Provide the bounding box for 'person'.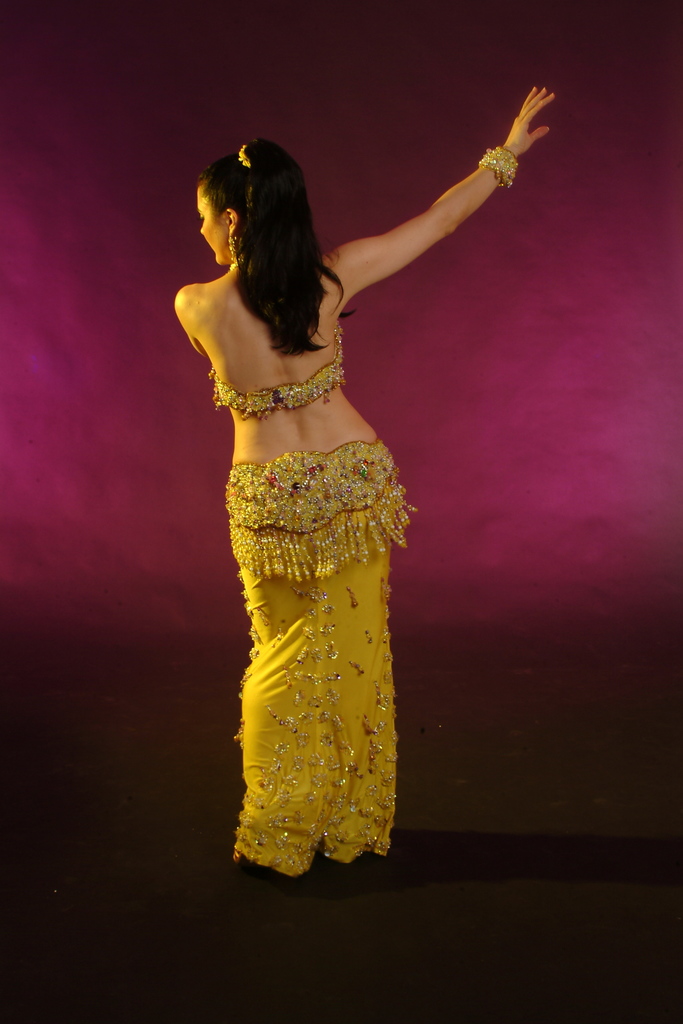
(169,85,561,881).
